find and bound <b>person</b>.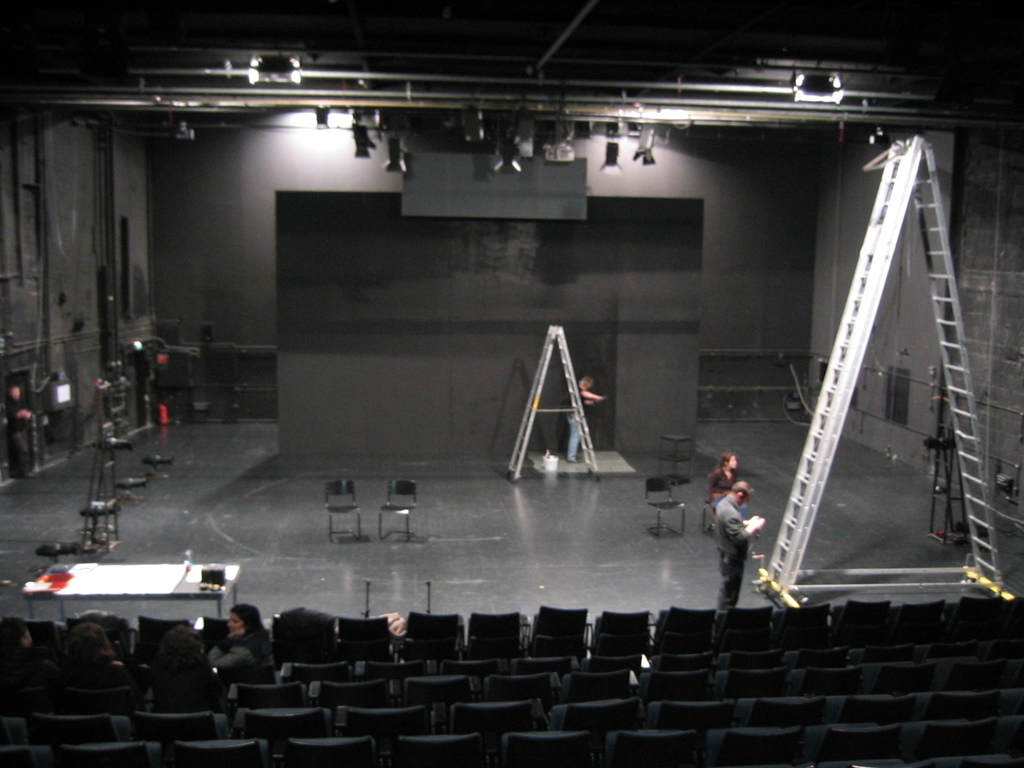
Bound: <bbox>3, 613, 40, 663</bbox>.
